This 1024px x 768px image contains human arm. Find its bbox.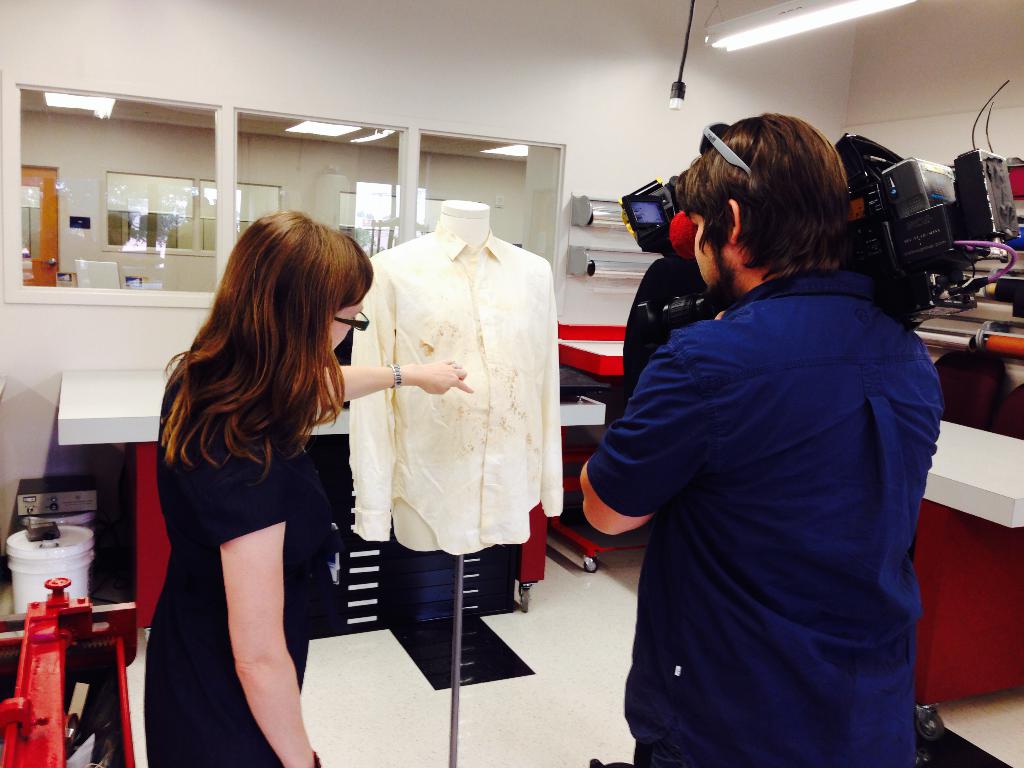
box(578, 331, 715, 537).
